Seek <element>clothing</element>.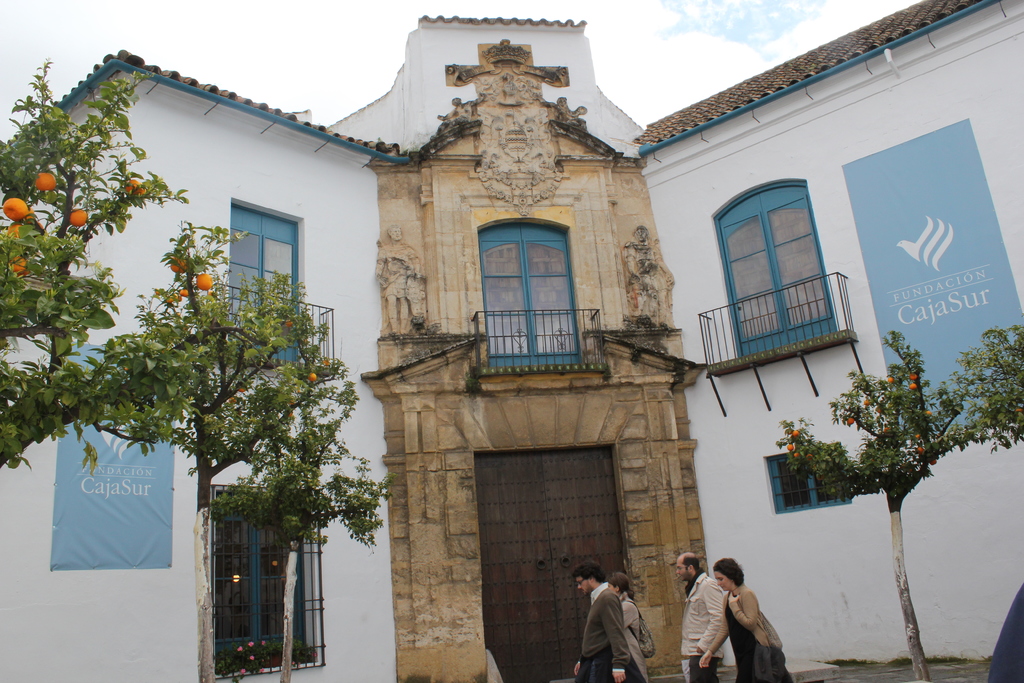
detection(729, 599, 792, 682).
